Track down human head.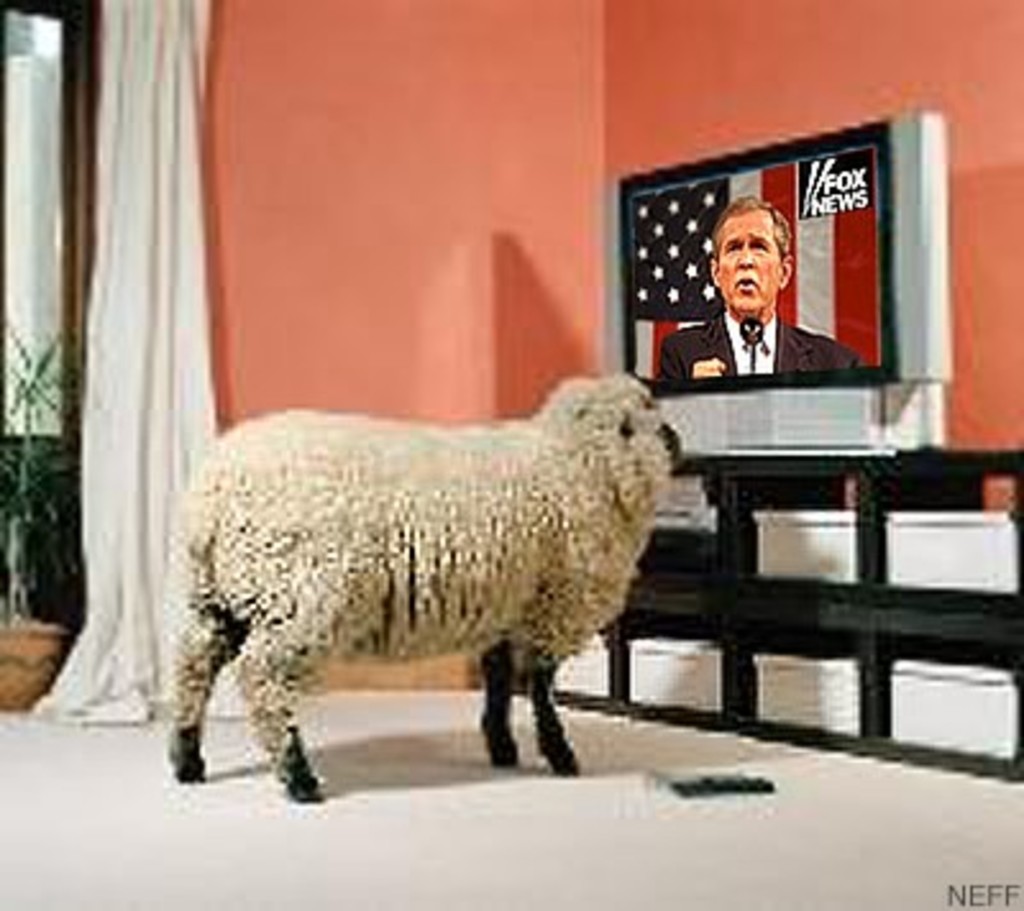
Tracked to bbox=[714, 205, 796, 317].
